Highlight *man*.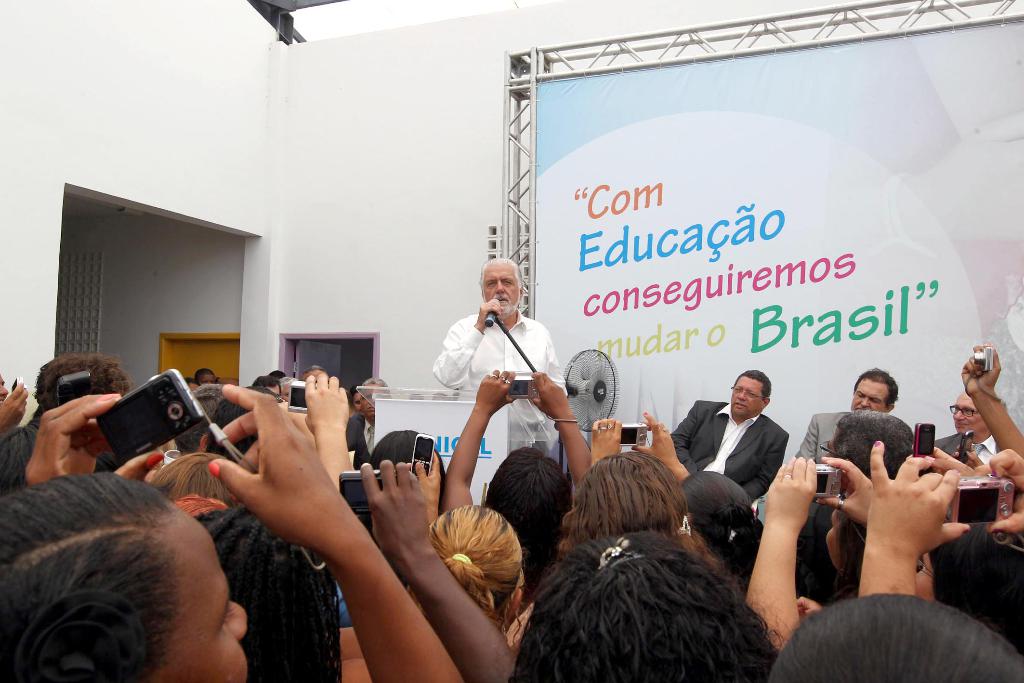
Highlighted region: {"x1": 783, "y1": 358, "x2": 916, "y2": 470}.
